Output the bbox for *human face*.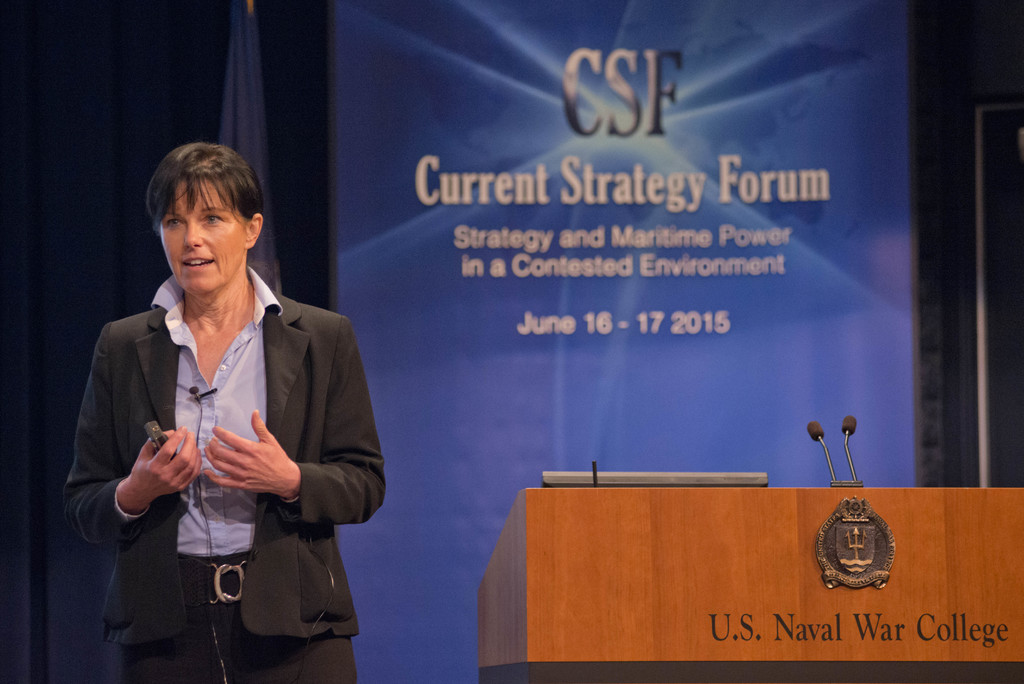
[x1=159, y1=179, x2=241, y2=285].
